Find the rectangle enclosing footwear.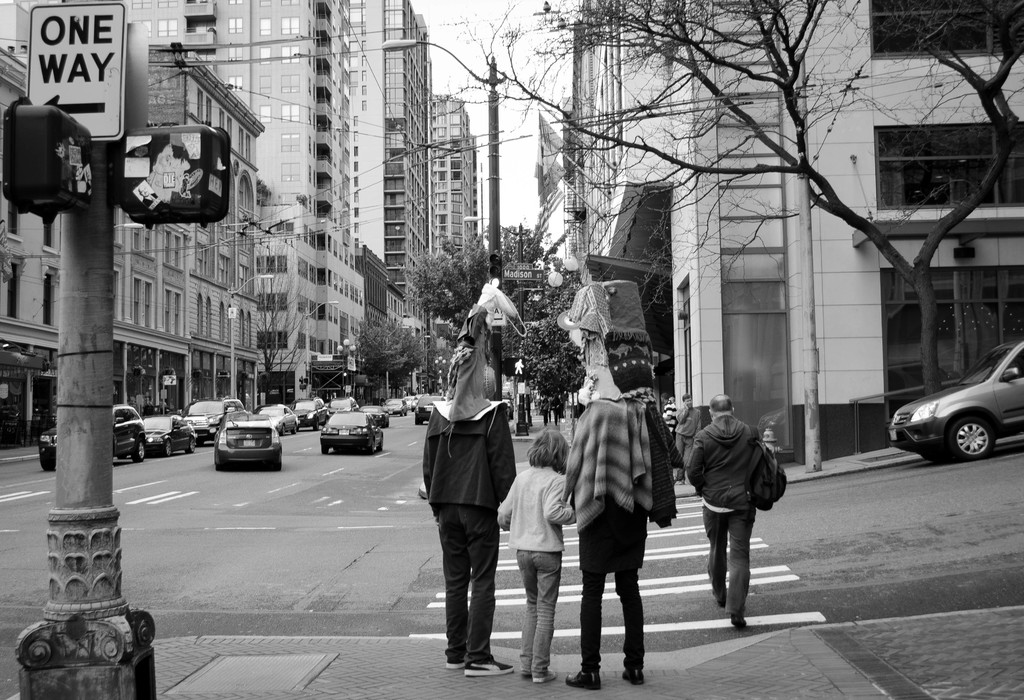
Rect(465, 651, 515, 672).
